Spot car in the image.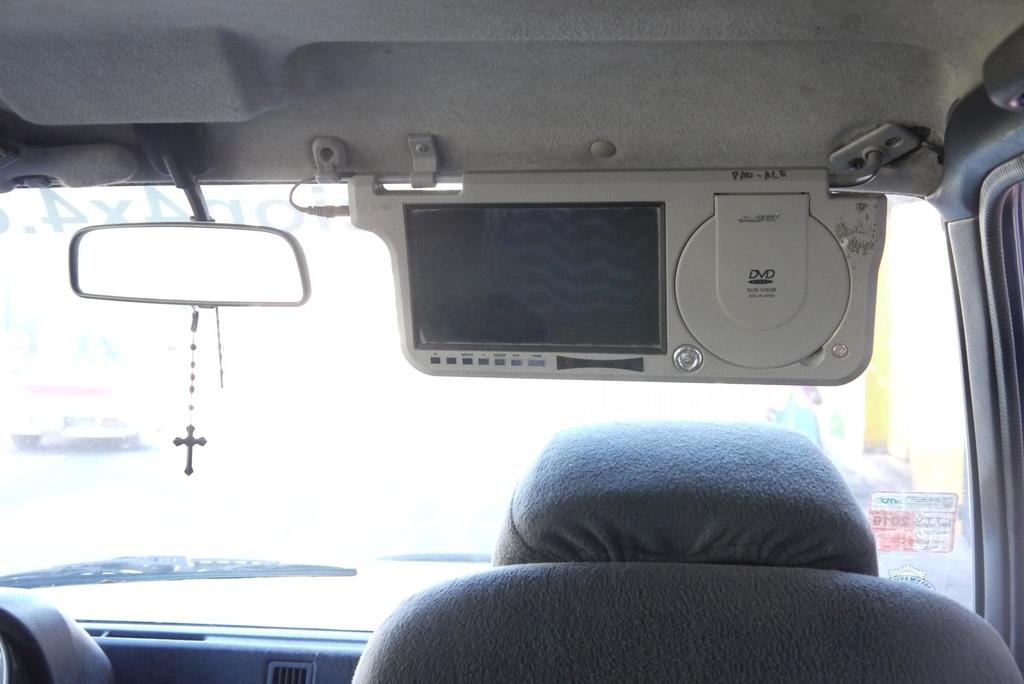
car found at box=[0, 0, 1023, 683].
